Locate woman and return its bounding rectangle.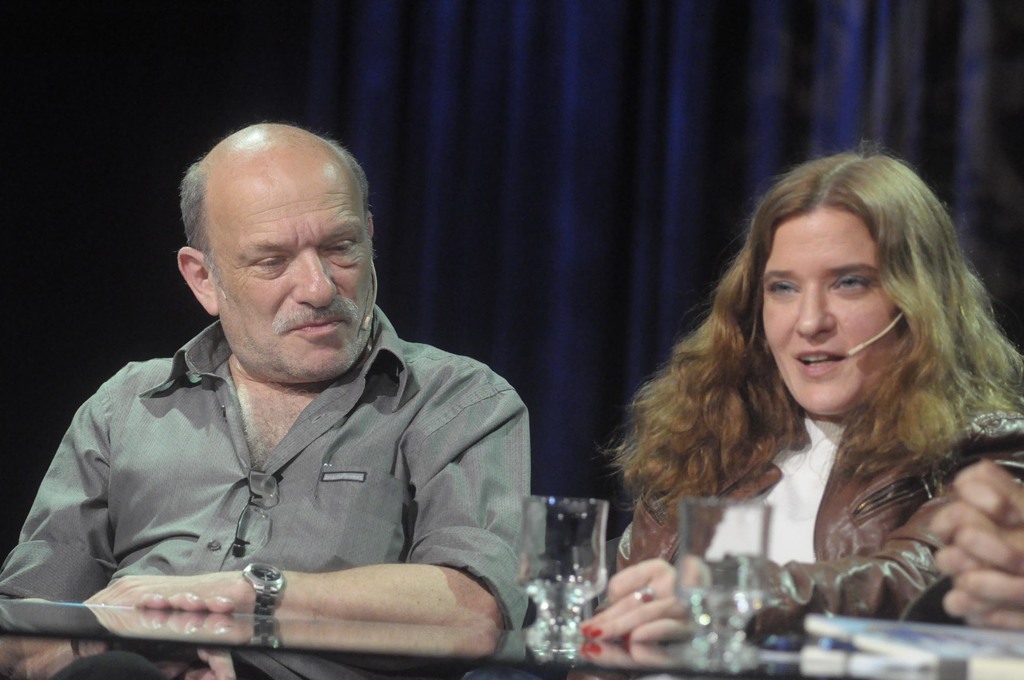
[x1=577, y1=143, x2=1023, y2=638].
